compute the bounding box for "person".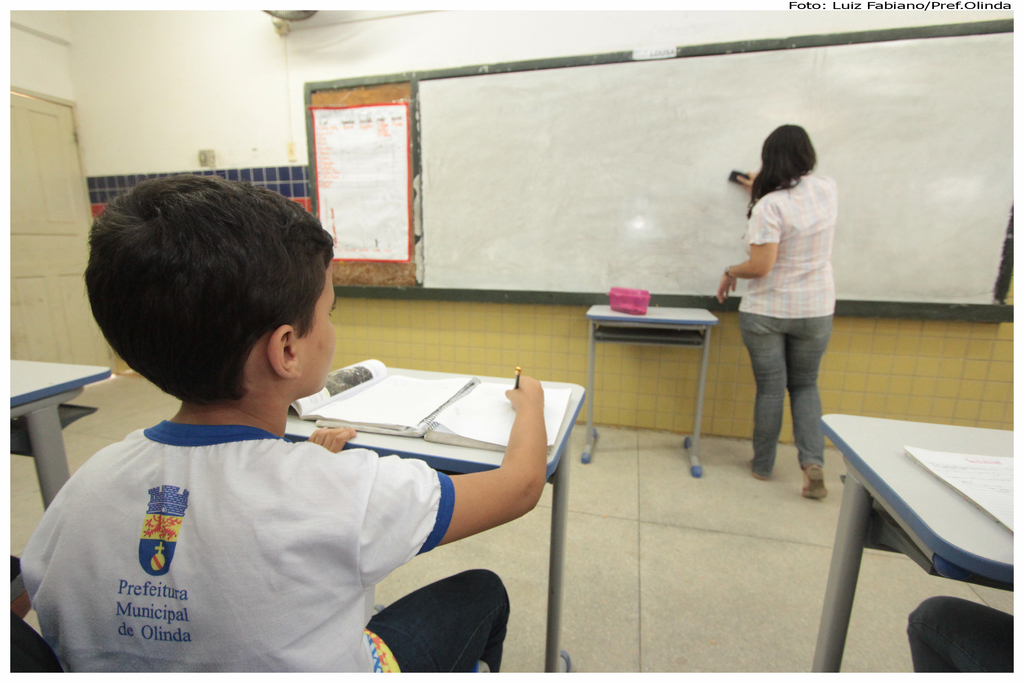
select_region(714, 110, 852, 502).
